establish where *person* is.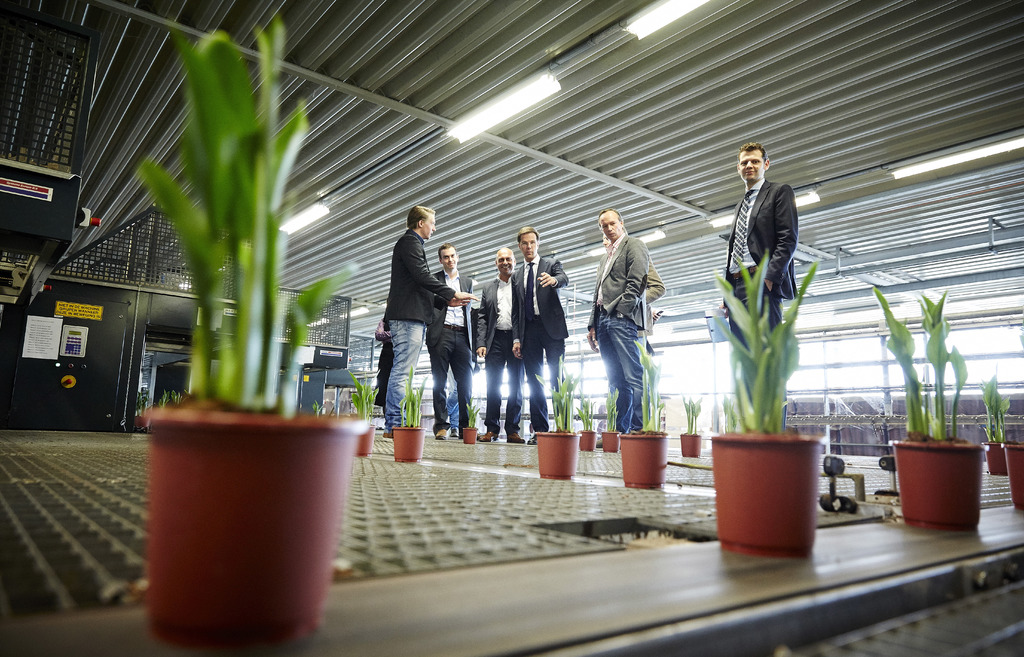
Established at box=[444, 365, 462, 439].
